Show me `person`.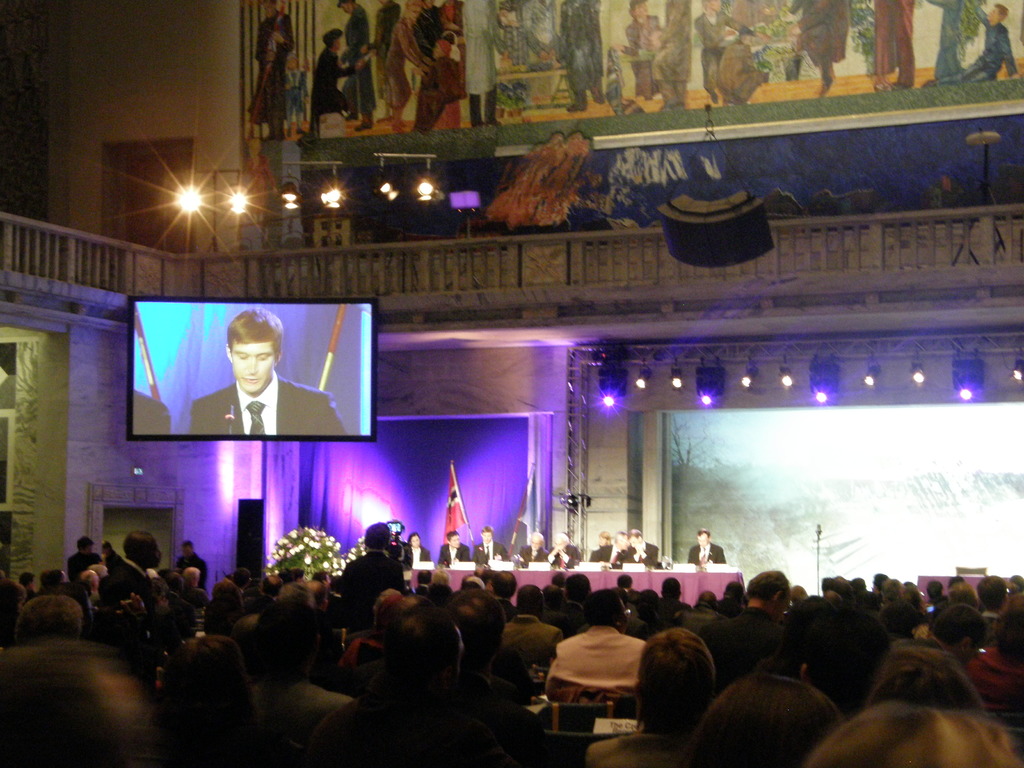
`person` is here: <box>344,0,372,122</box>.
